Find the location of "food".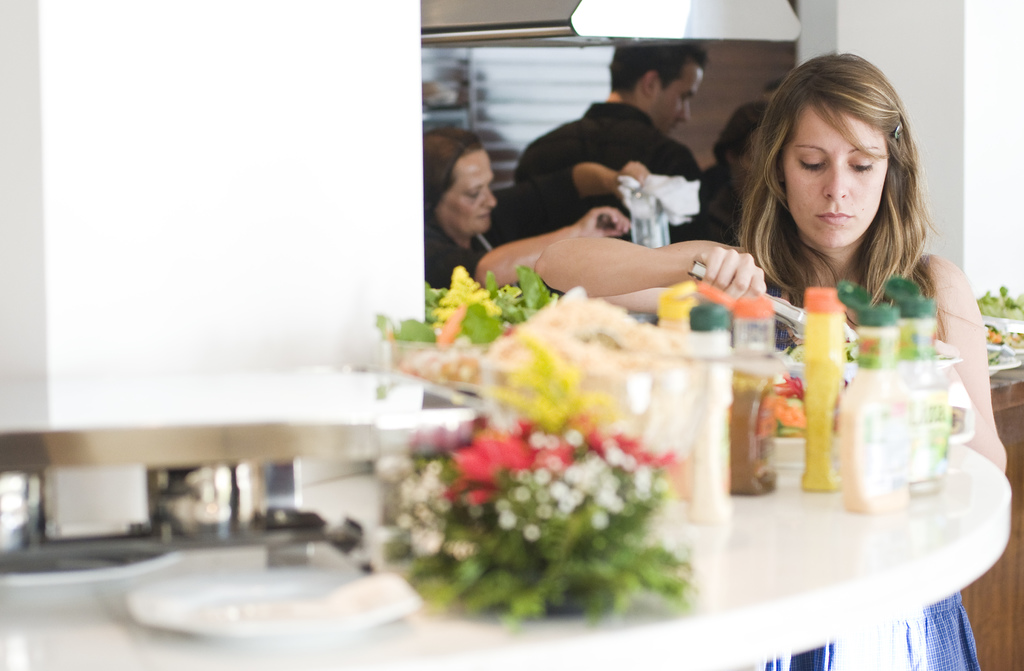
Location: (973, 284, 1023, 346).
